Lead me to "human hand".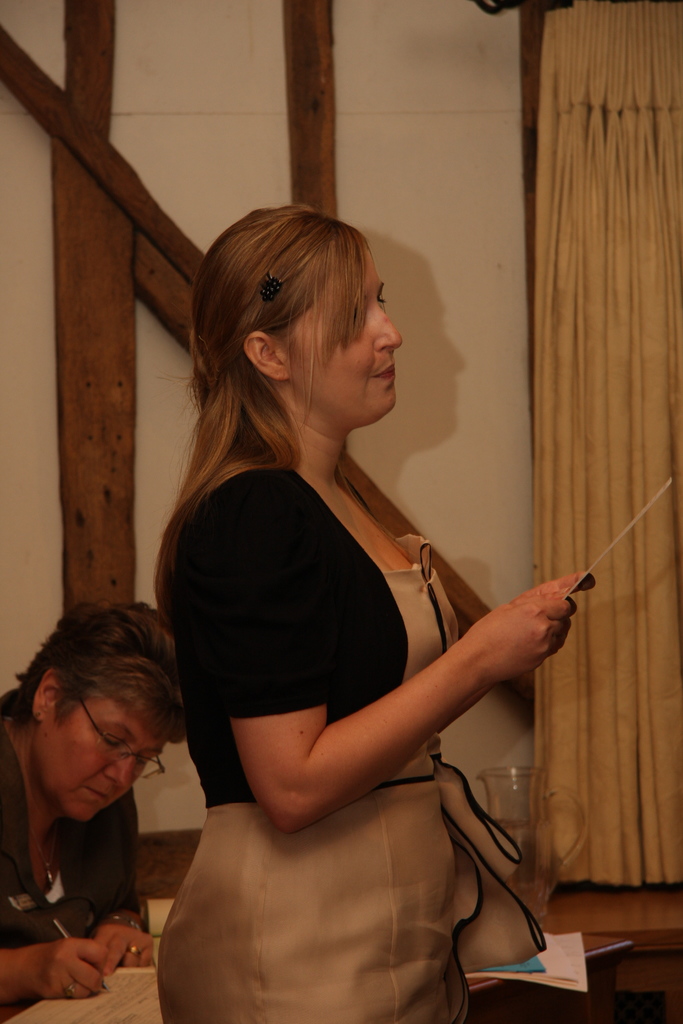
Lead to bbox(27, 924, 125, 1005).
